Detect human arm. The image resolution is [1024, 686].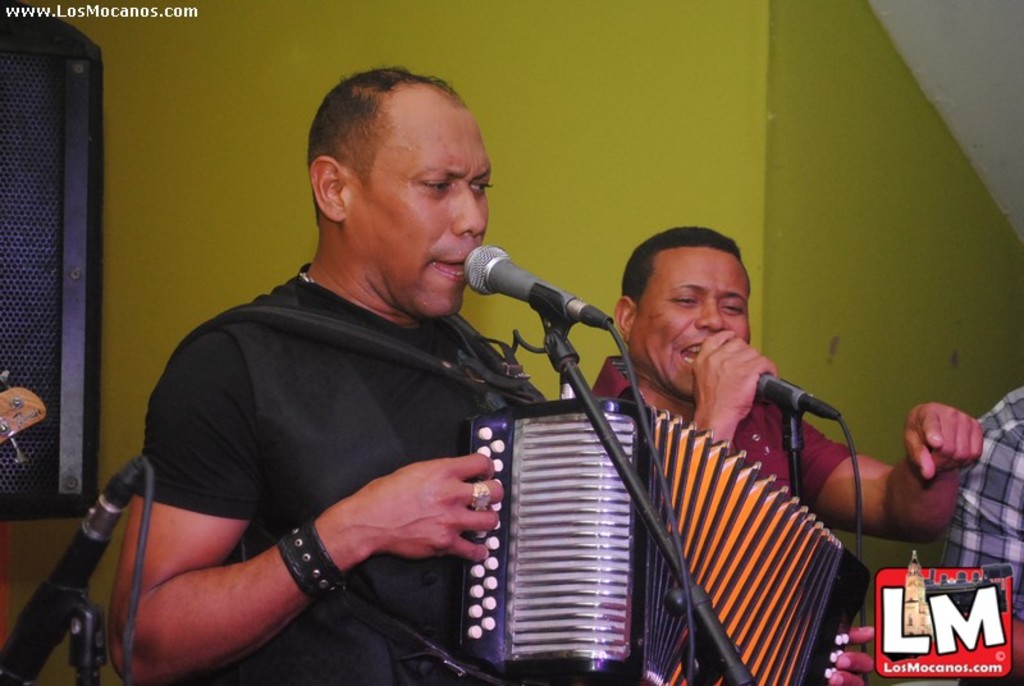
bbox=(678, 326, 783, 453).
